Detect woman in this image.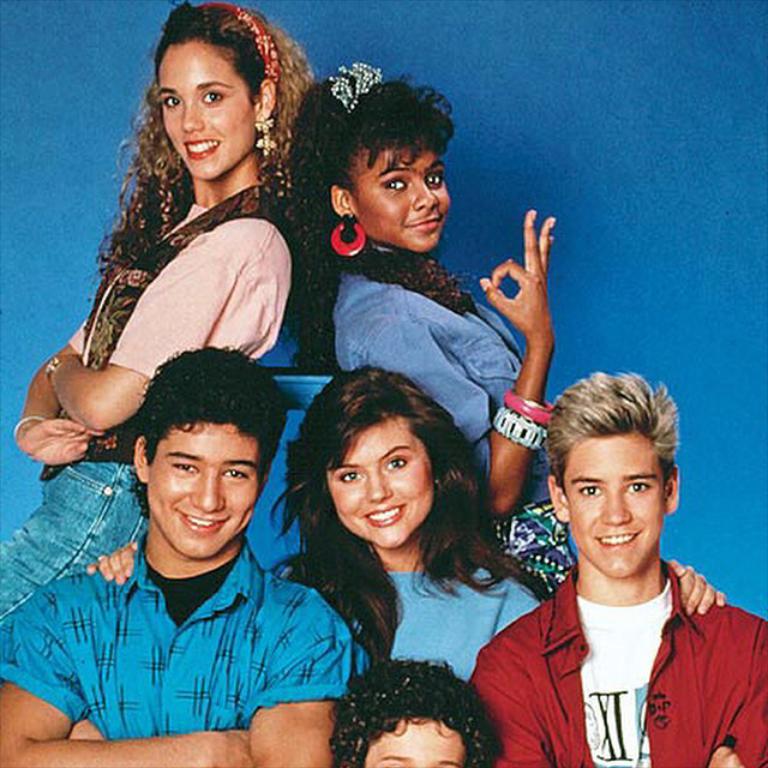
Detection: BBox(36, 30, 337, 499).
